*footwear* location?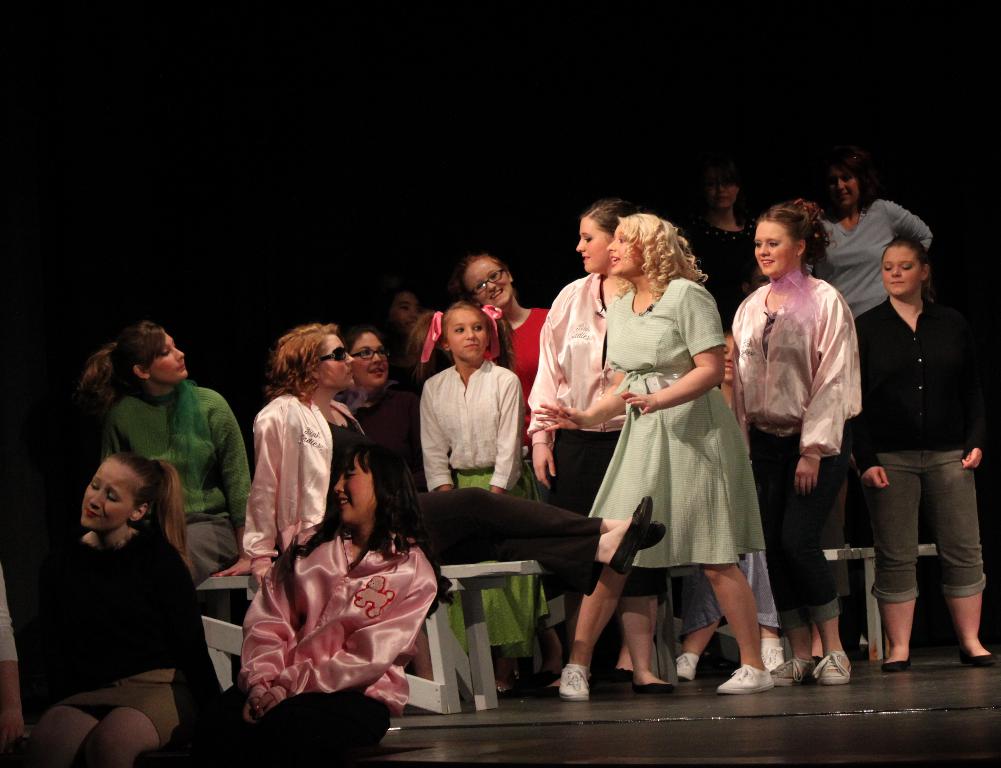
(818,656,848,683)
